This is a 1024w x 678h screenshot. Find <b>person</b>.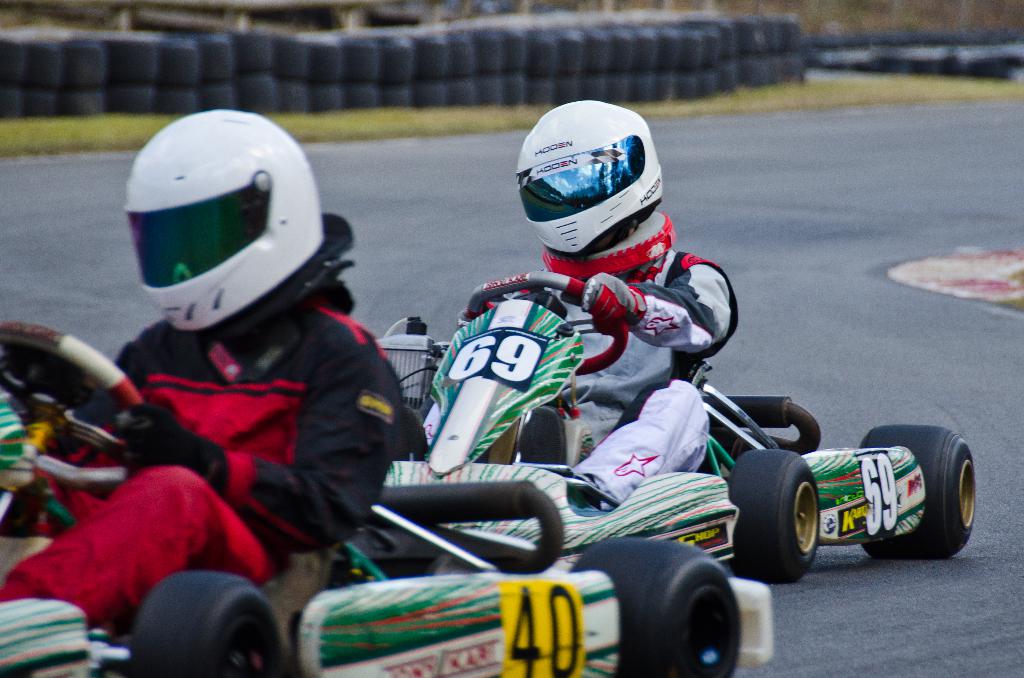
Bounding box: x1=0 y1=593 x2=103 y2=677.
